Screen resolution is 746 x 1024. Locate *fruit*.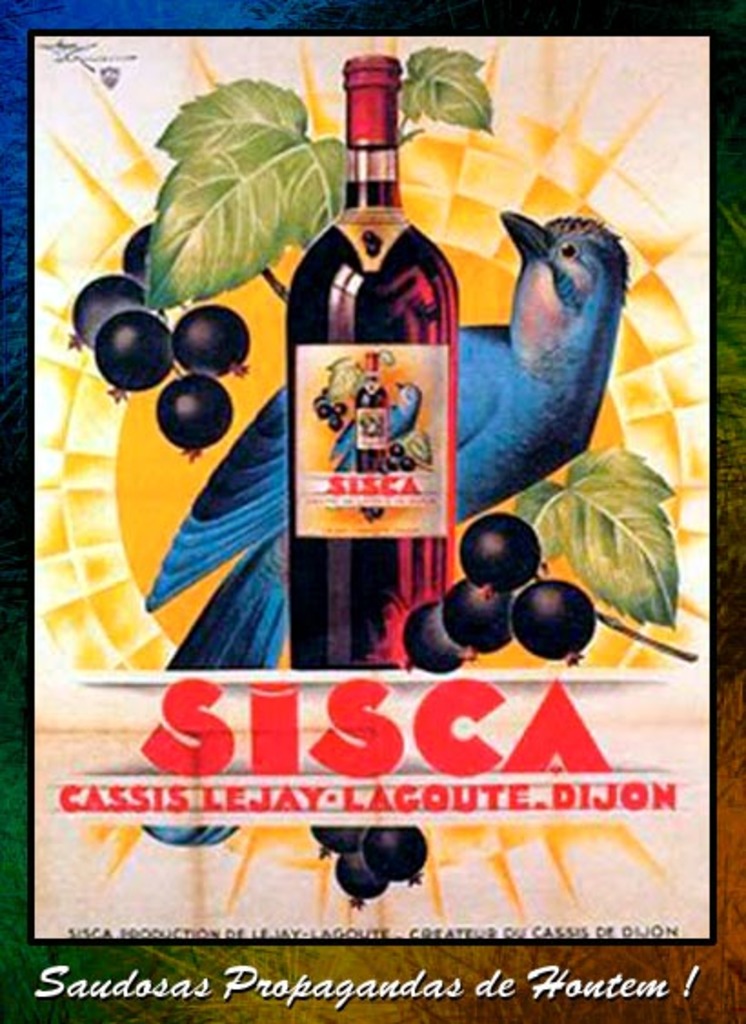
BBox(313, 826, 366, 855).
